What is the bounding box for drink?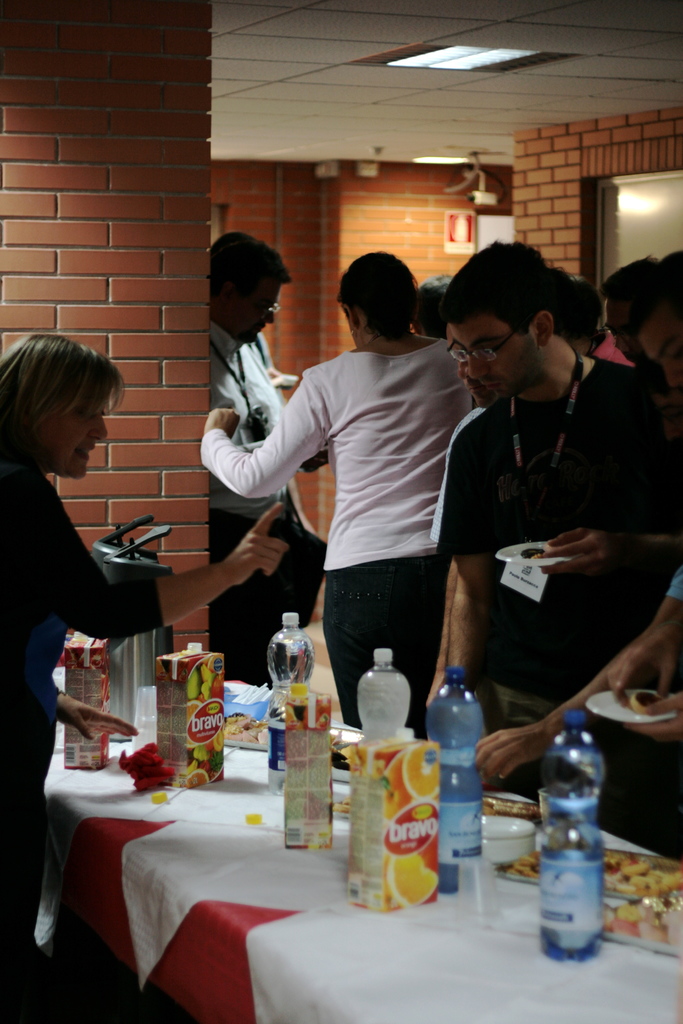
[538, 707, 601, 961].
